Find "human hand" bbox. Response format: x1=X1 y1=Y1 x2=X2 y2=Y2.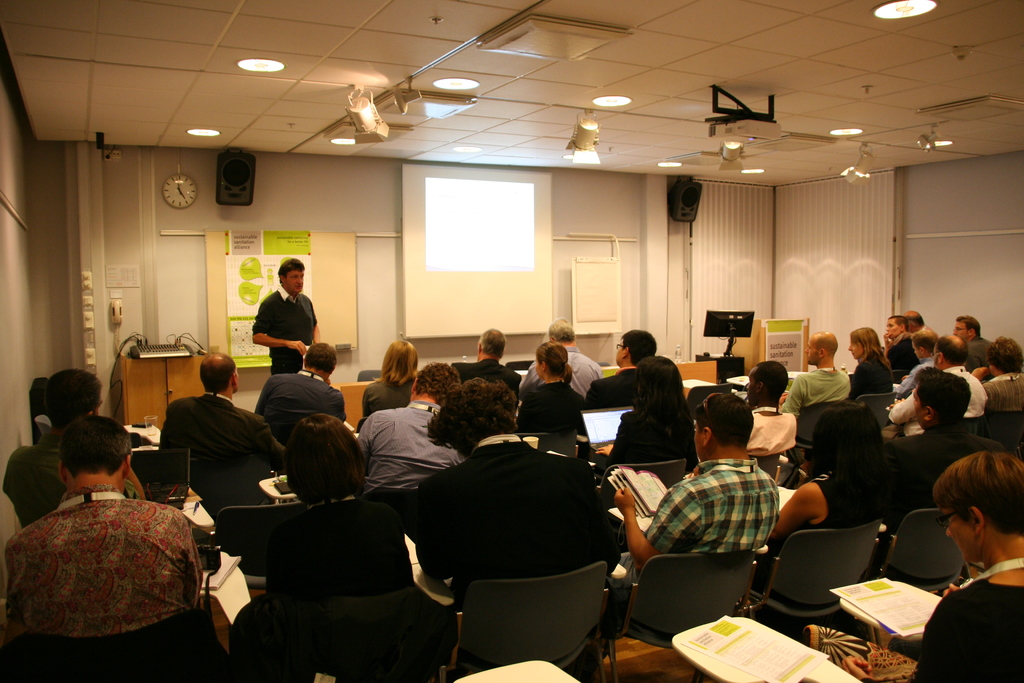
x1=883 y1=331 x2=896 y2=350.
